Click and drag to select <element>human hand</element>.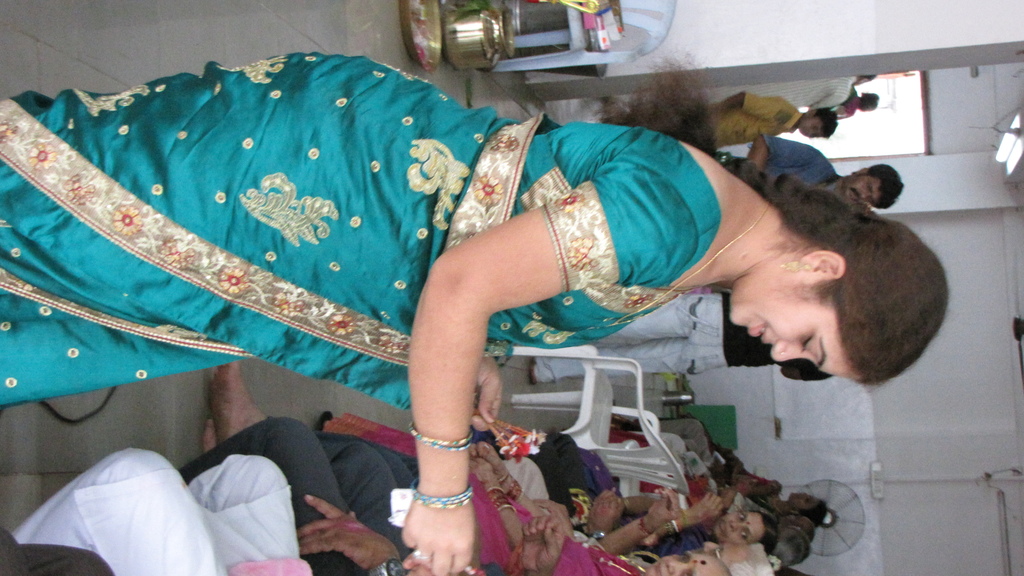
Selection: bbox(590, 495, 625, 534).
